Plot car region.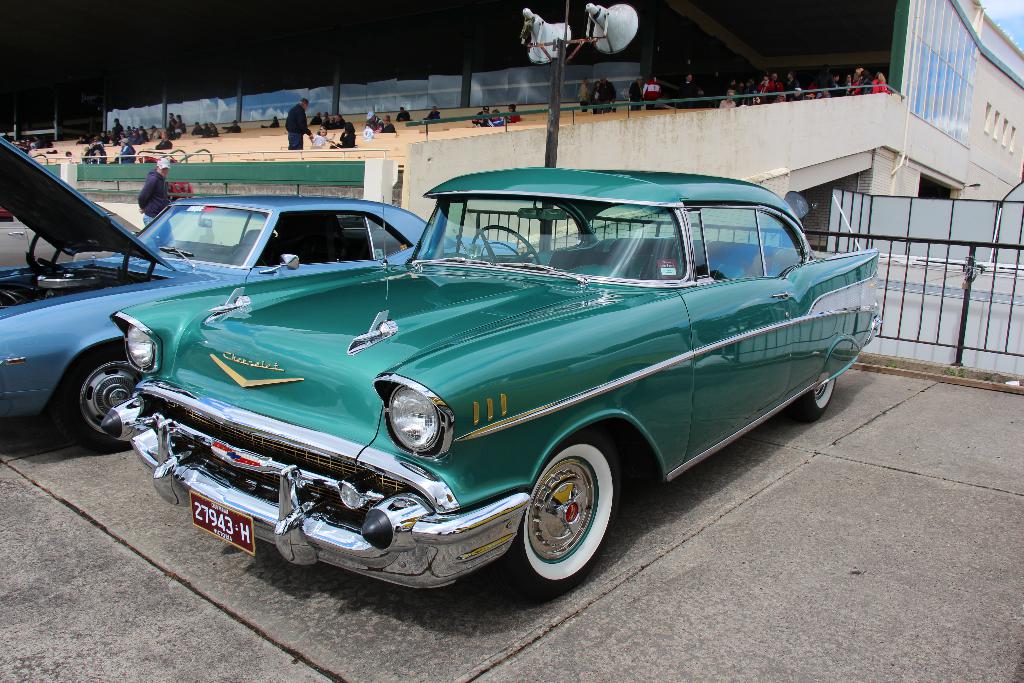
Plotted at left=97, top=163, right=881, bottom=598.
